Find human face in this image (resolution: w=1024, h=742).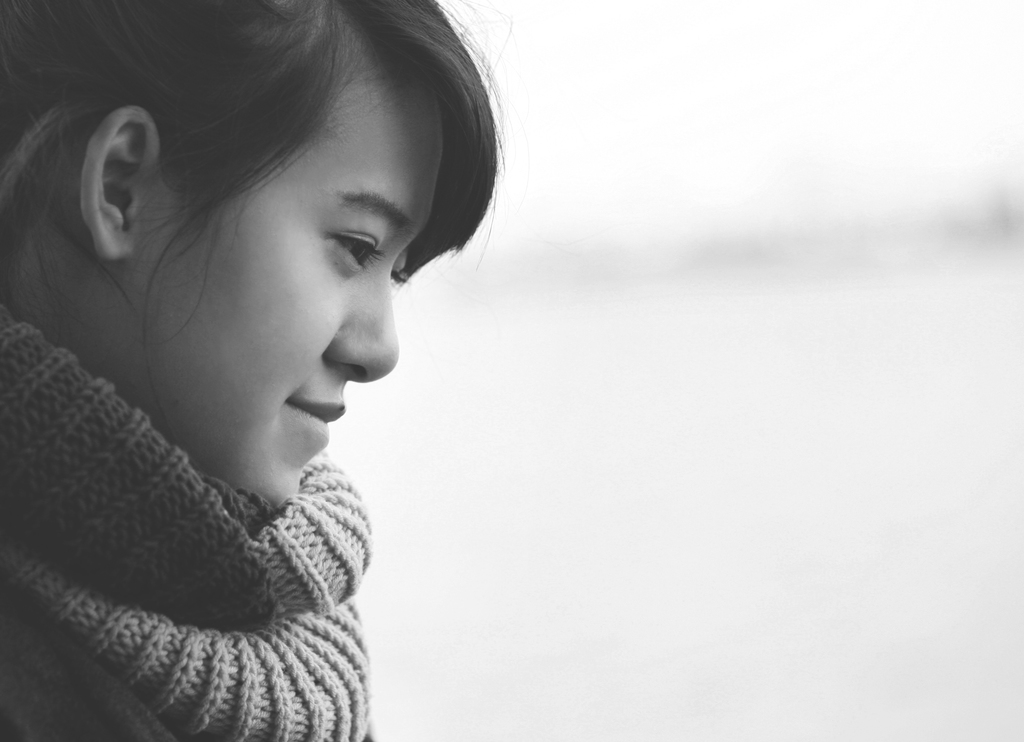
detection(127, 111, 447, 512).
